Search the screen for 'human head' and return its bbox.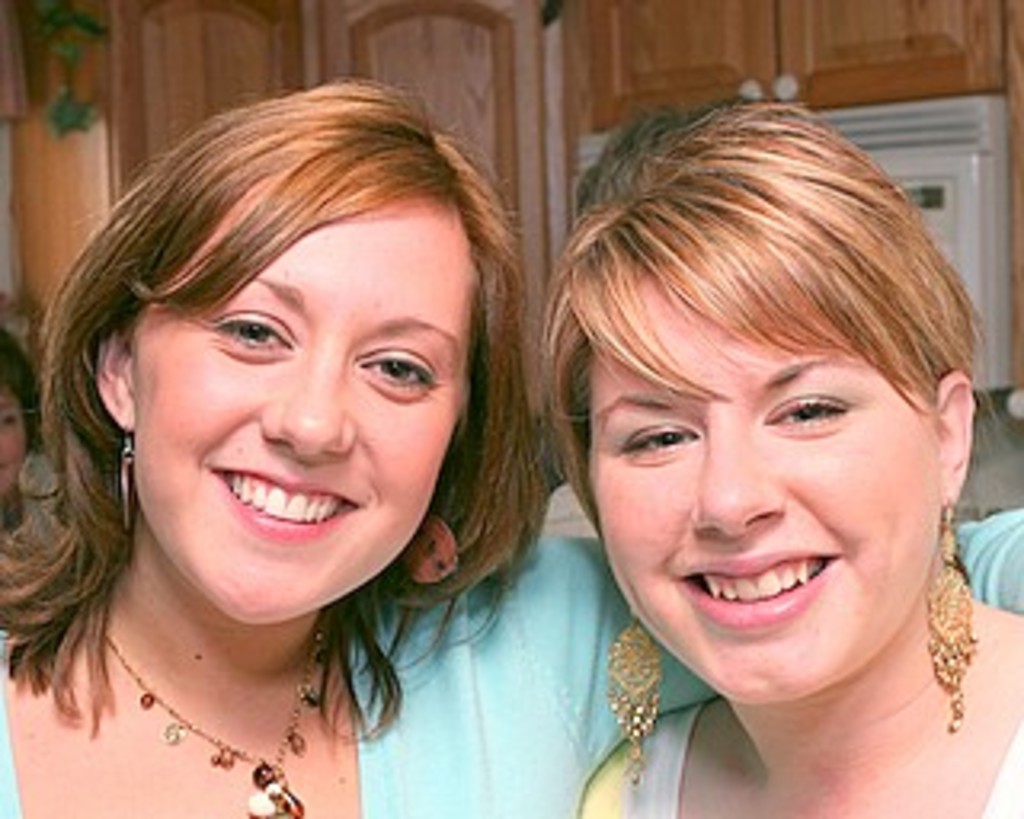
Found: l=563, t=118, r=1005, b=697.
